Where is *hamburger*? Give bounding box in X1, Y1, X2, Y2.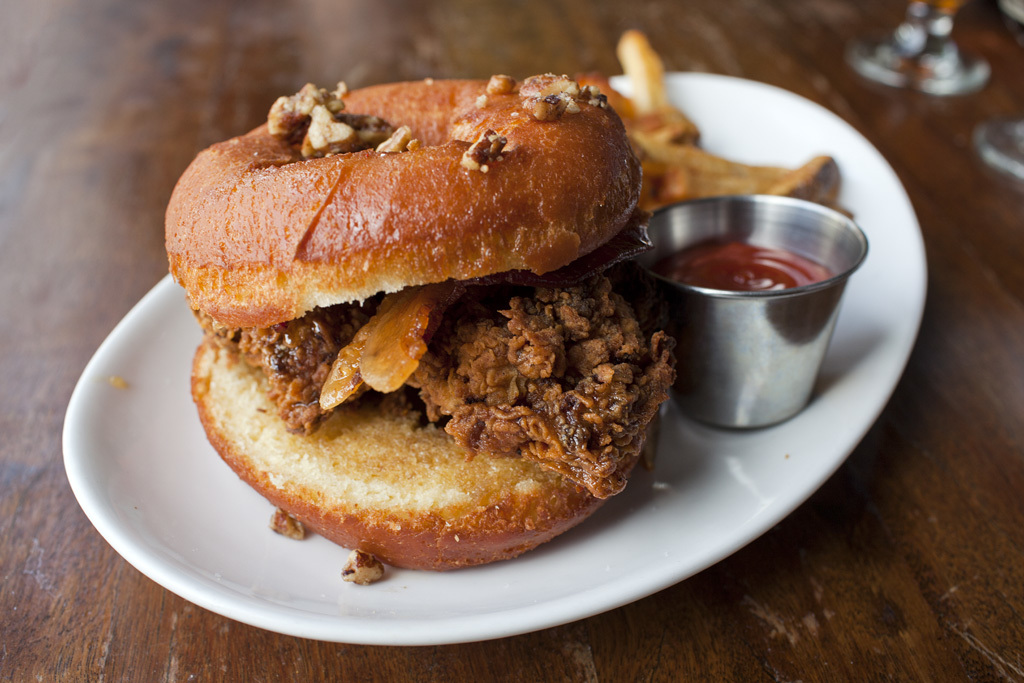
166, 70, 684, 582.
